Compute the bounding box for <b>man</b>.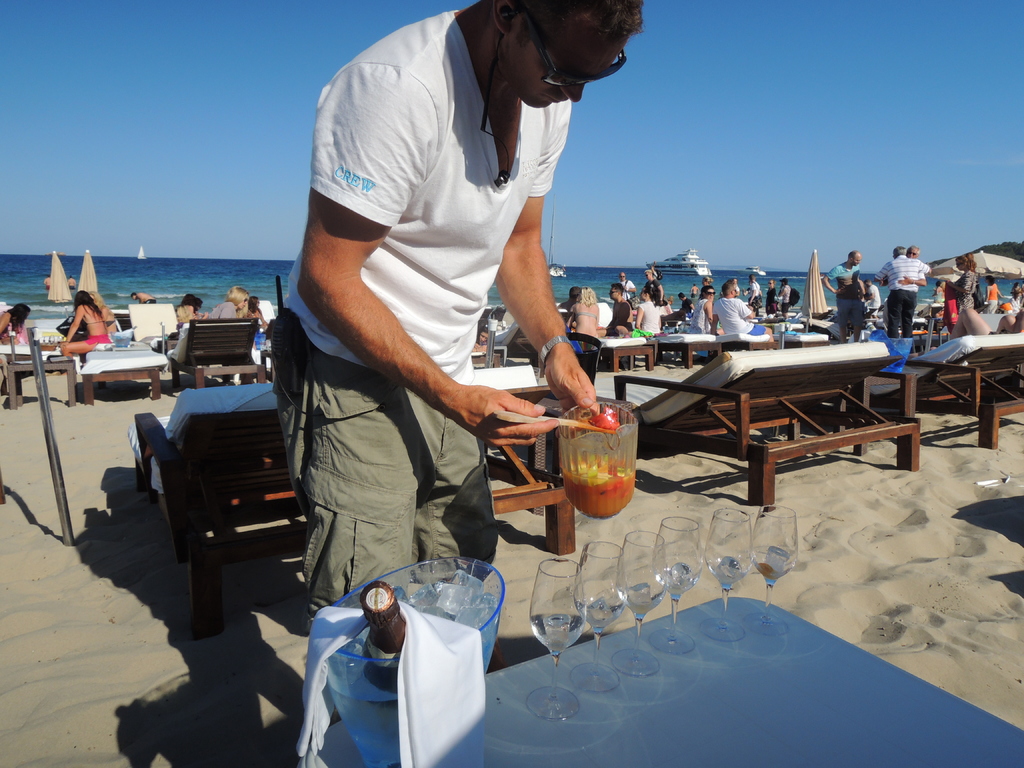
{"x1": 129, "y1": 292, "x2": 154, "y2": 303}.
